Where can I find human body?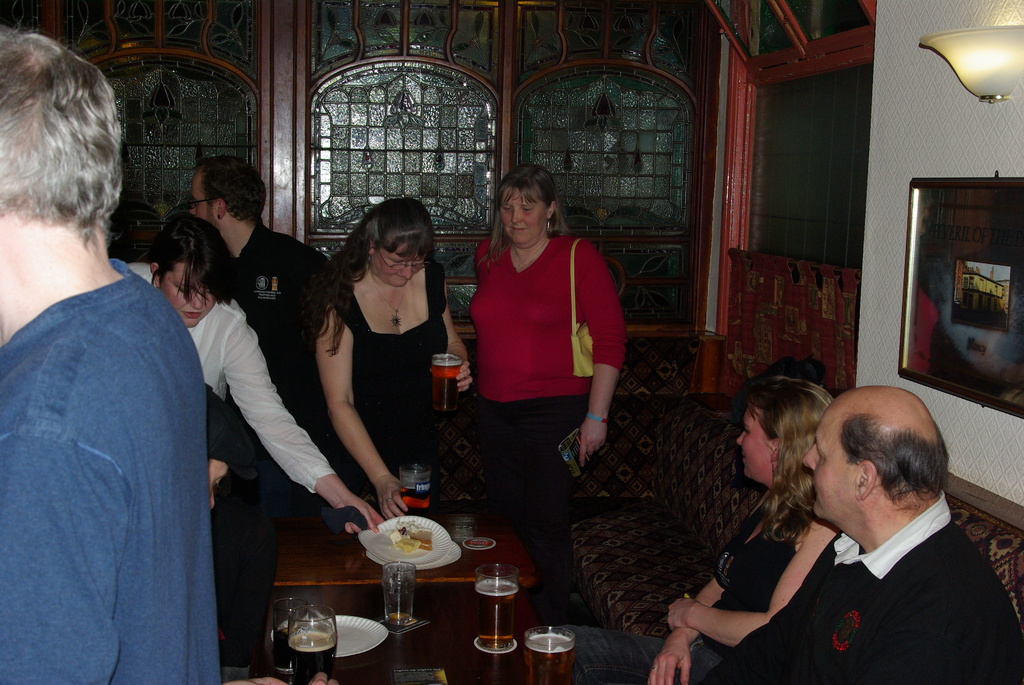
You can find it at 0:258:228:684.
